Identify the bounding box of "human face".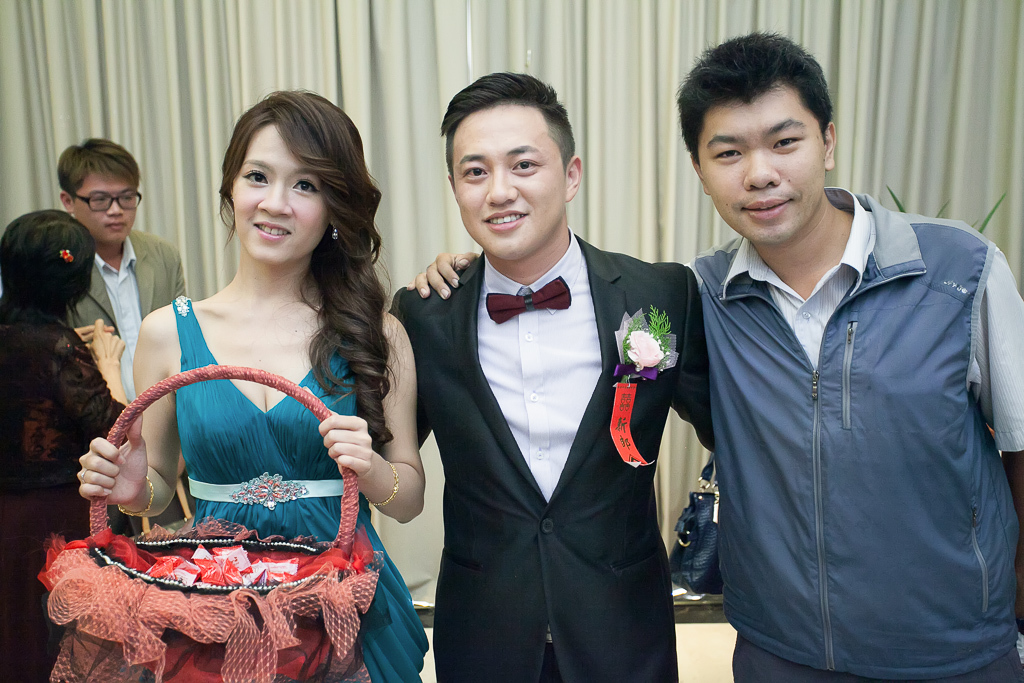
bbox=[452, 106, 565, 261].
